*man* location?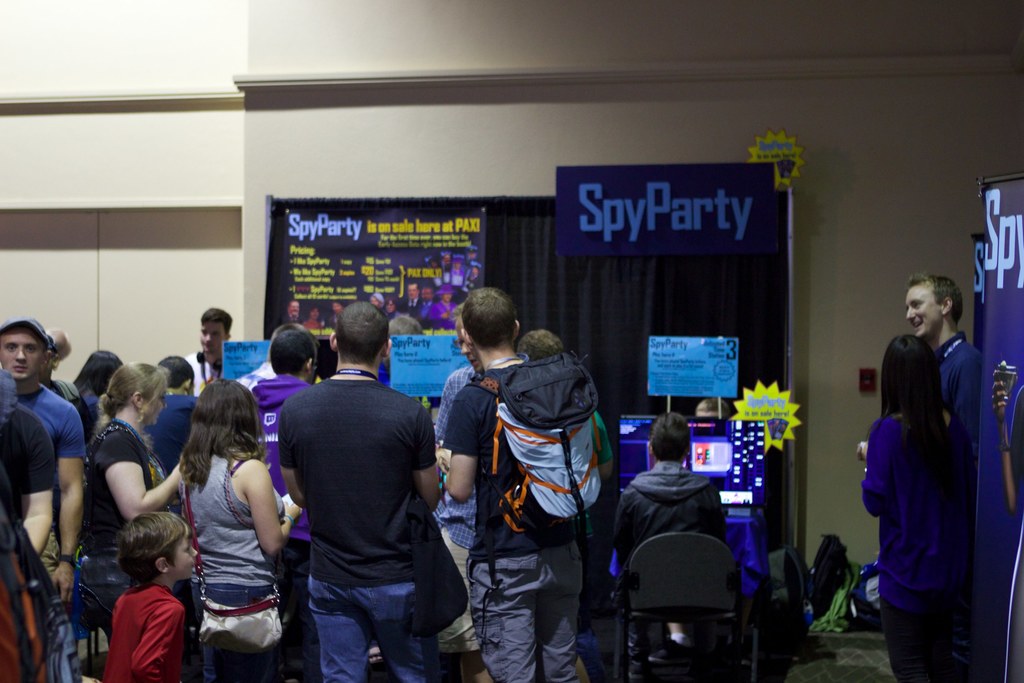
Rect(180, 309, 260, 411)
